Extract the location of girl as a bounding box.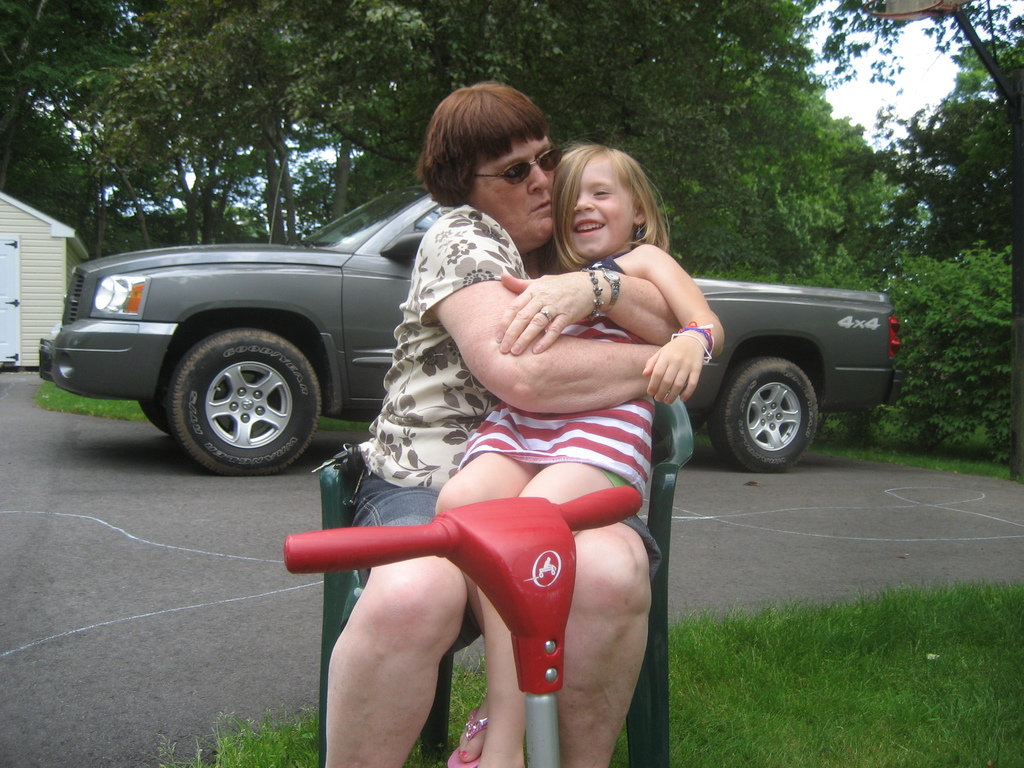
435 142 726 767.
